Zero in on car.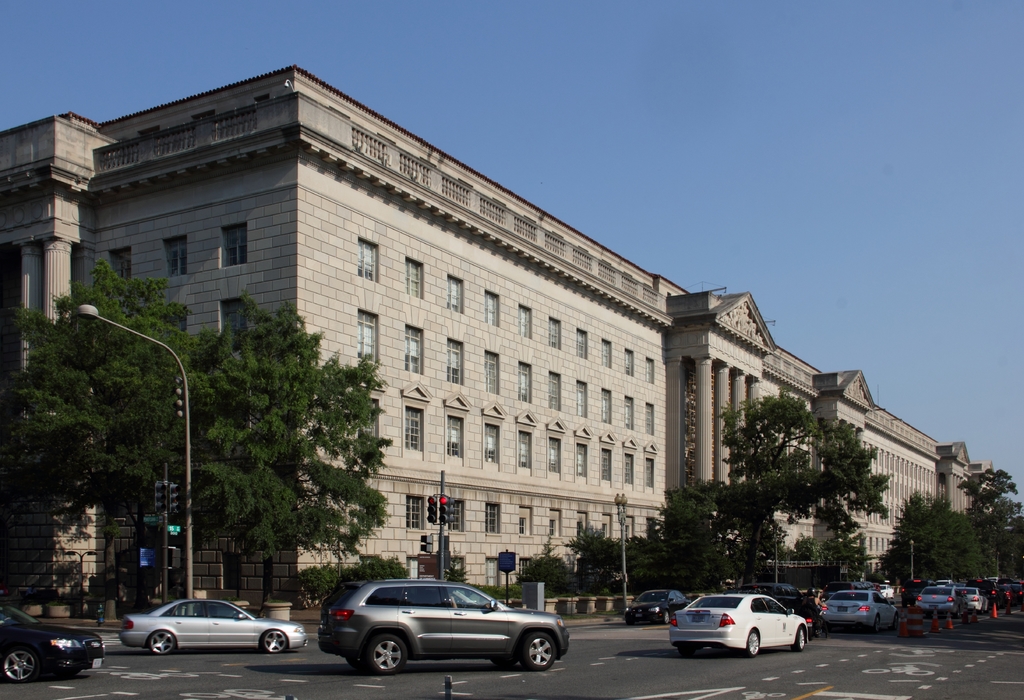
Zeroed in: BBox(818, 580, 898, 633).
